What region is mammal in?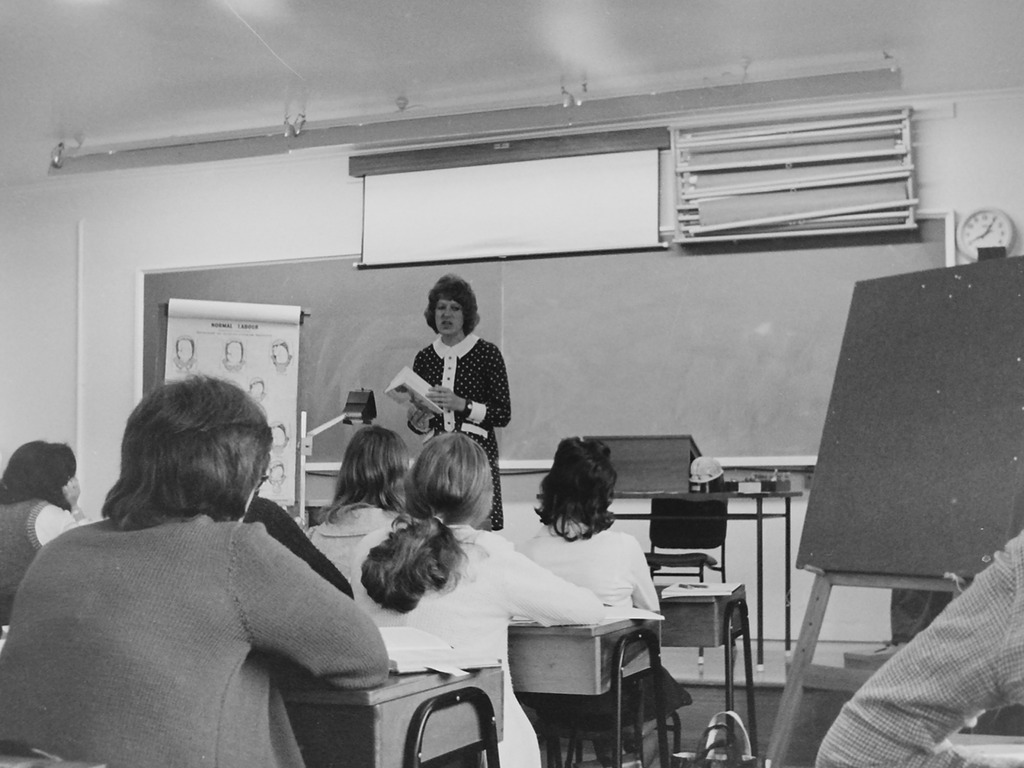
[378,291,498,480].
